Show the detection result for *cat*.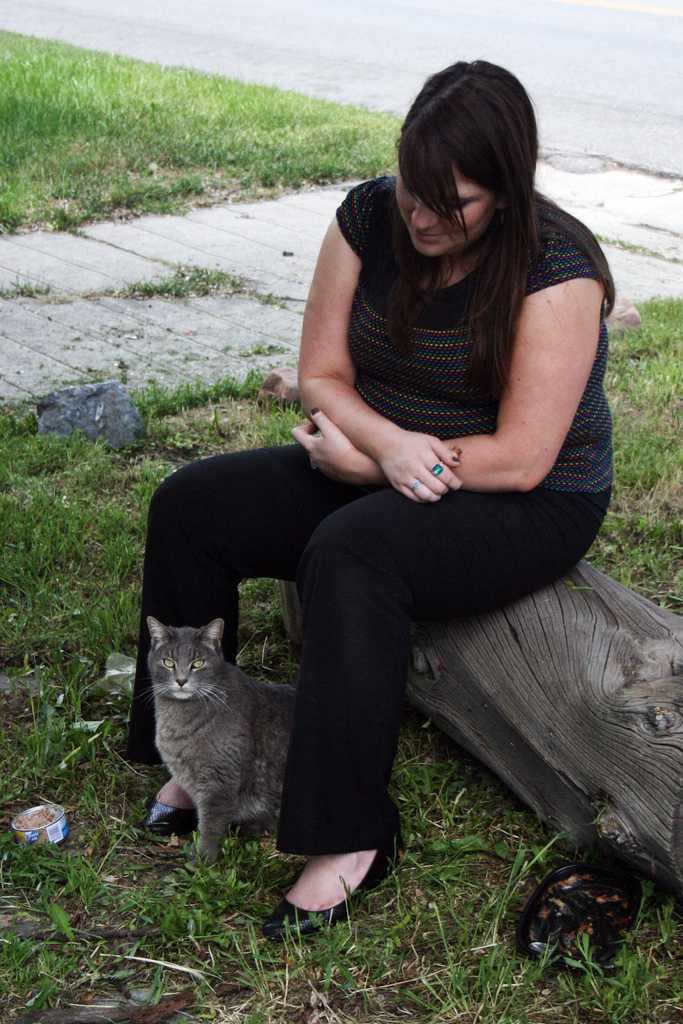
129 611 302 870.
